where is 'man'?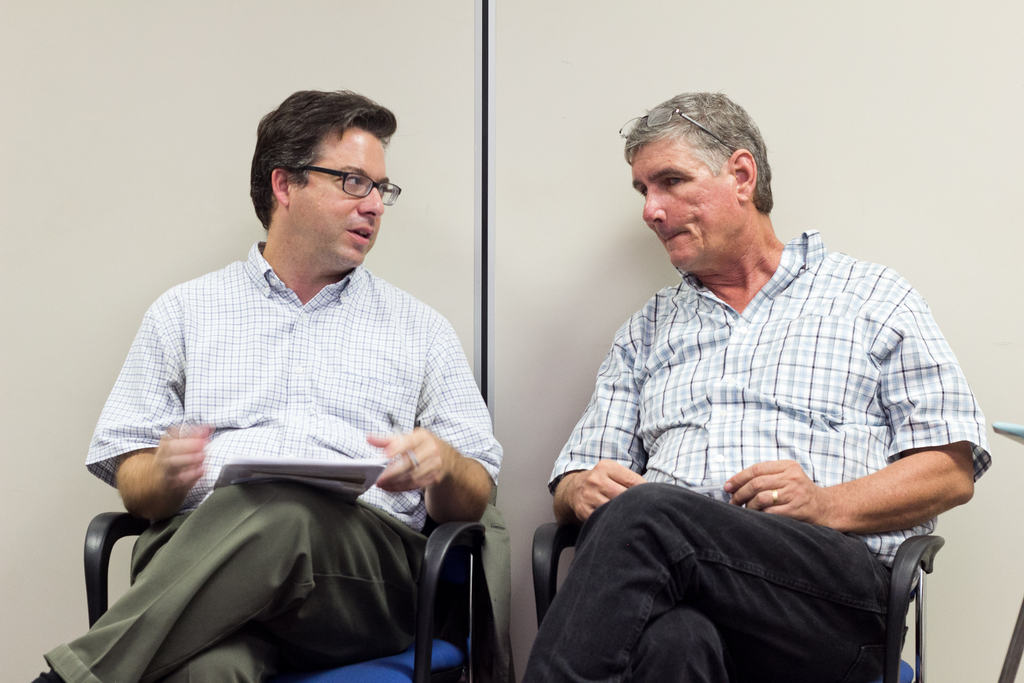
519,91,990,678.
